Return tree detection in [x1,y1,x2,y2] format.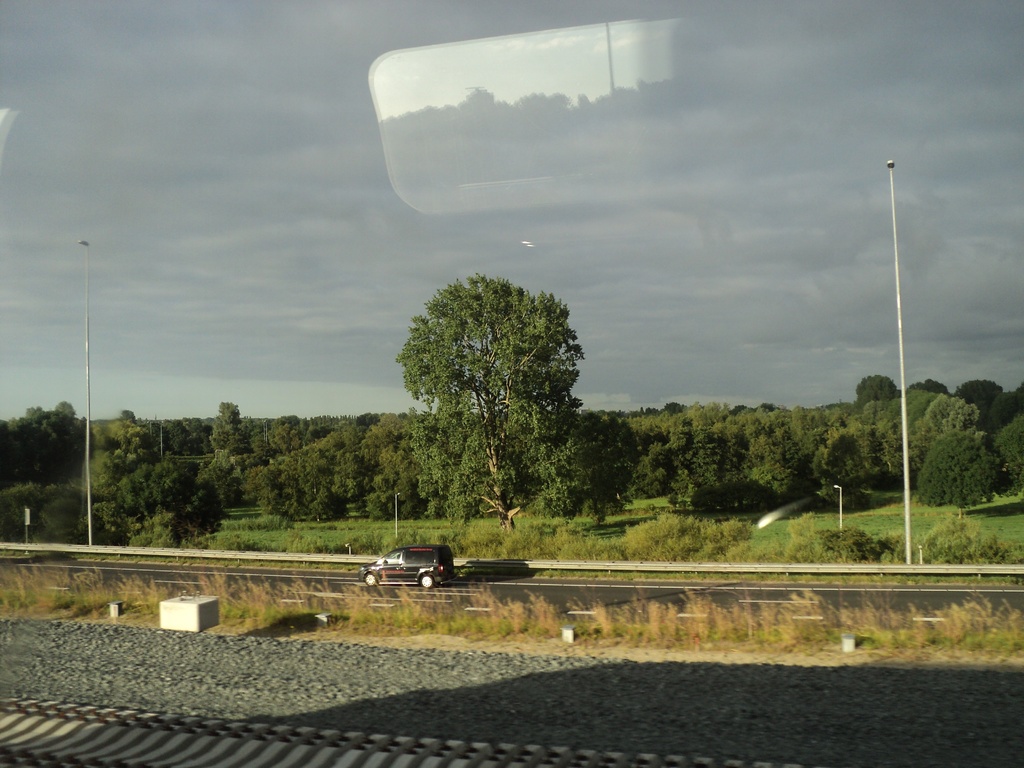
[201,394,263,461].
